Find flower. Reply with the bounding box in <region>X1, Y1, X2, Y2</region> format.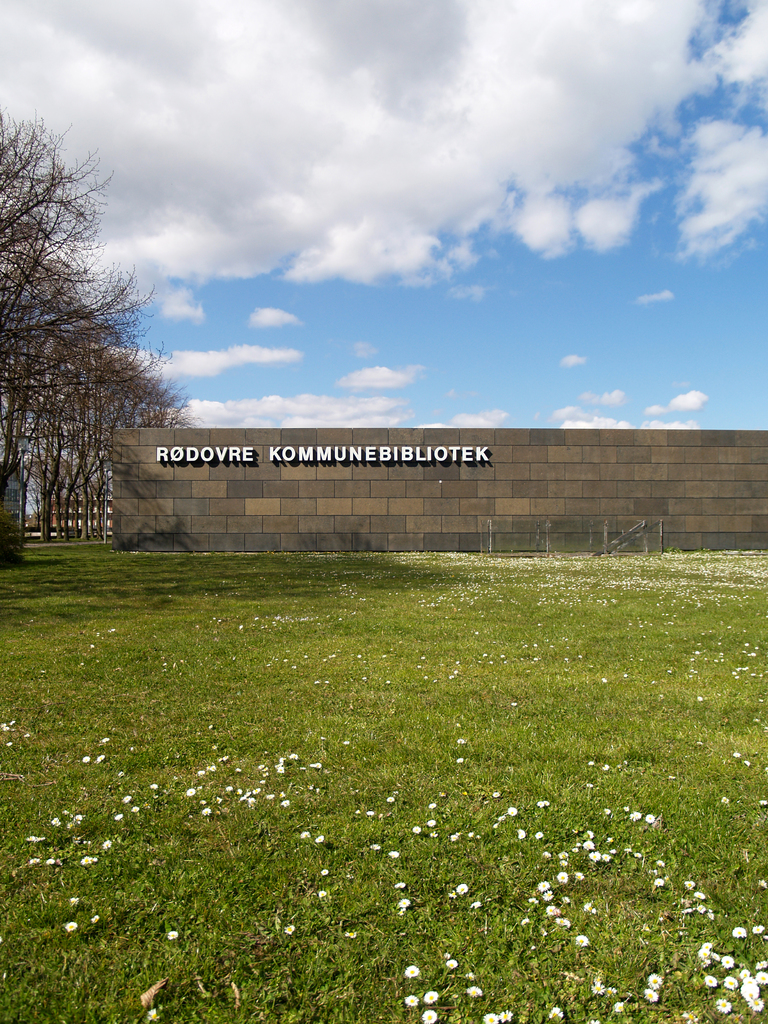
<region>694, 941, 716, 963</region>.
